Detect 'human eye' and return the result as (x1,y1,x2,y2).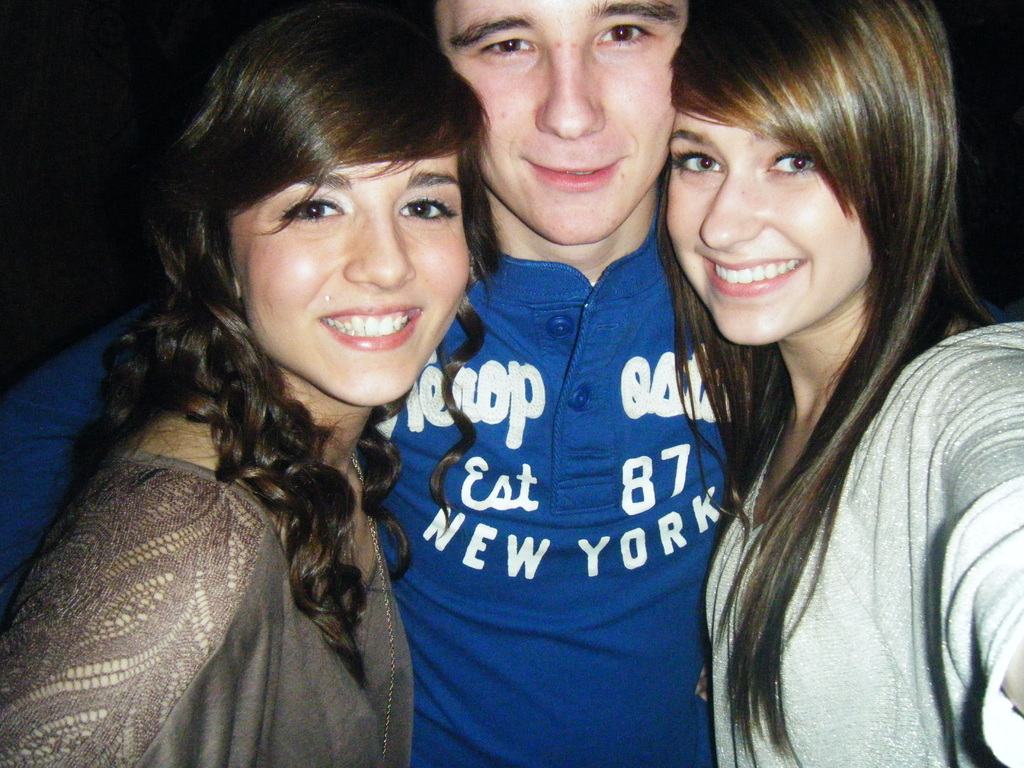
(477,33,537,65).
